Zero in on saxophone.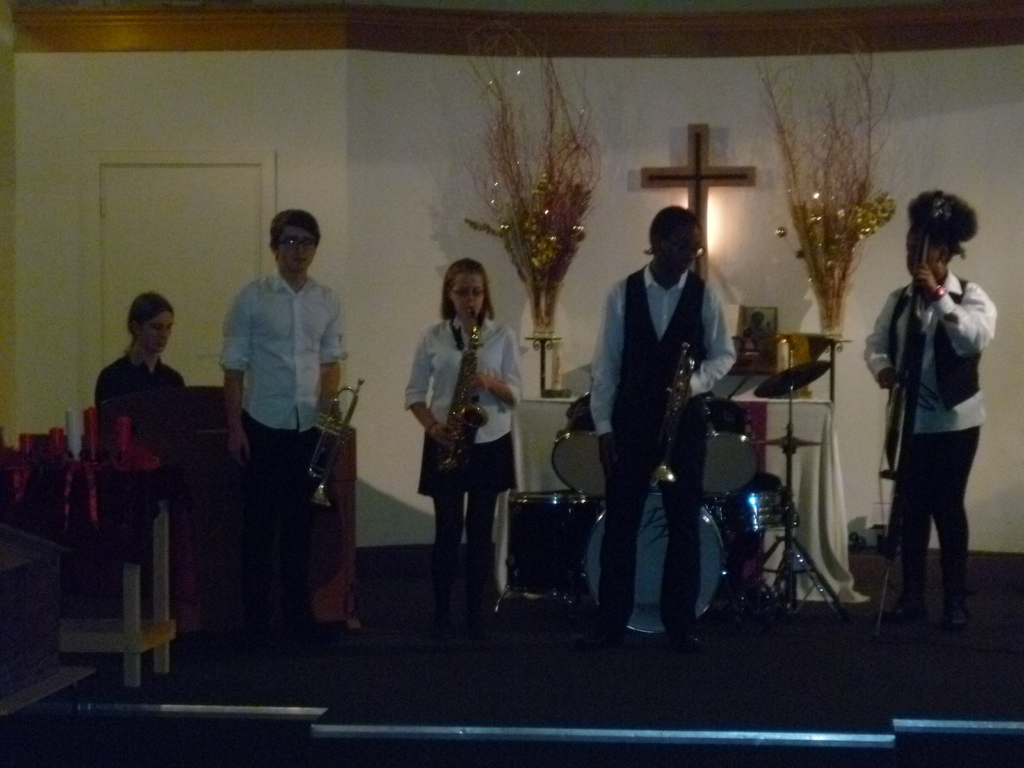
Zeroed in: 442/318/495/479.
